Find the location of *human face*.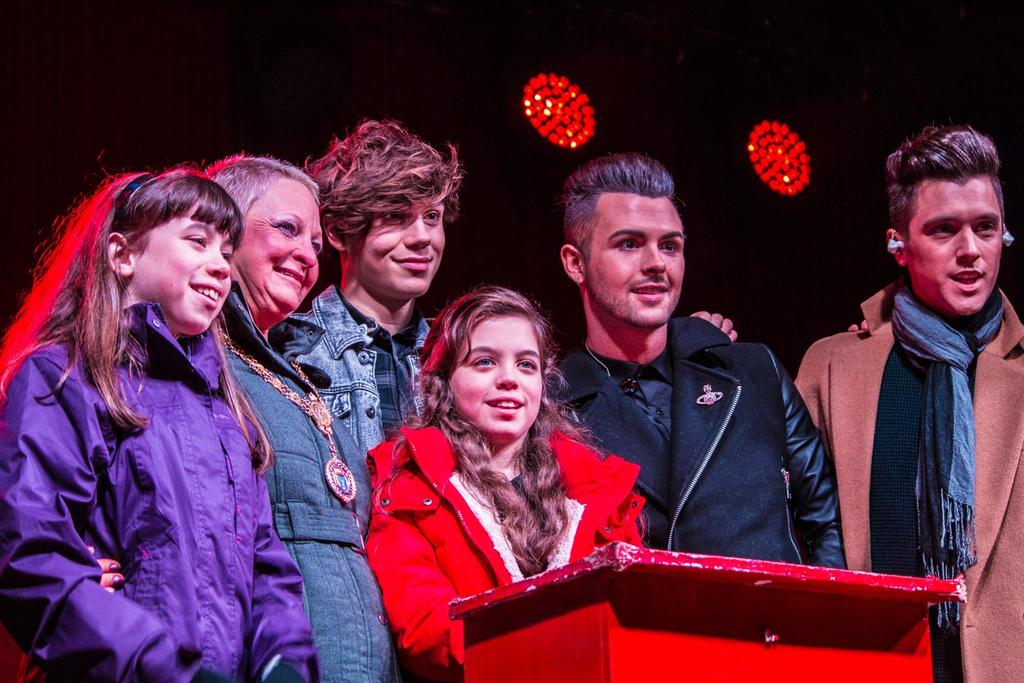
Location: select_region(452, 317, 545, 435).
